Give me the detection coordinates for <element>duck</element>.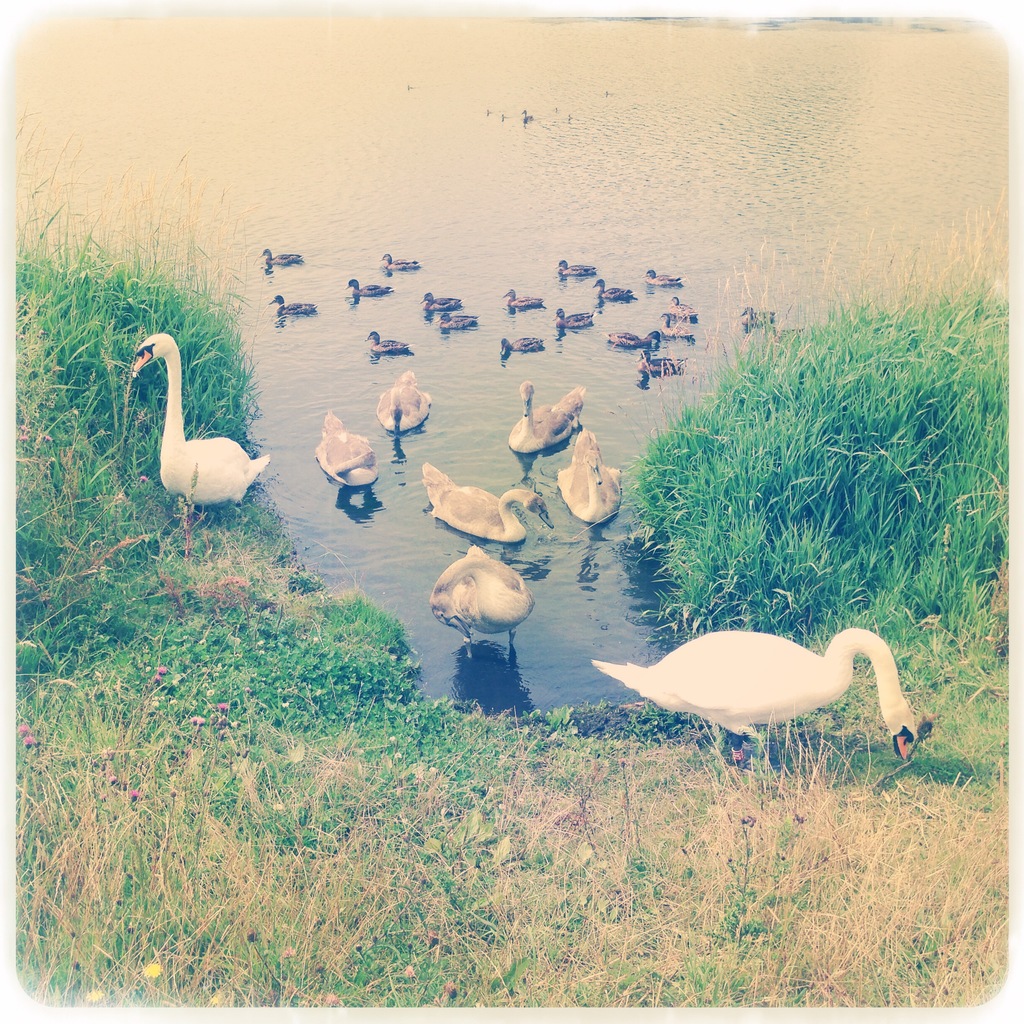
region(310, 406, 382, 497).
